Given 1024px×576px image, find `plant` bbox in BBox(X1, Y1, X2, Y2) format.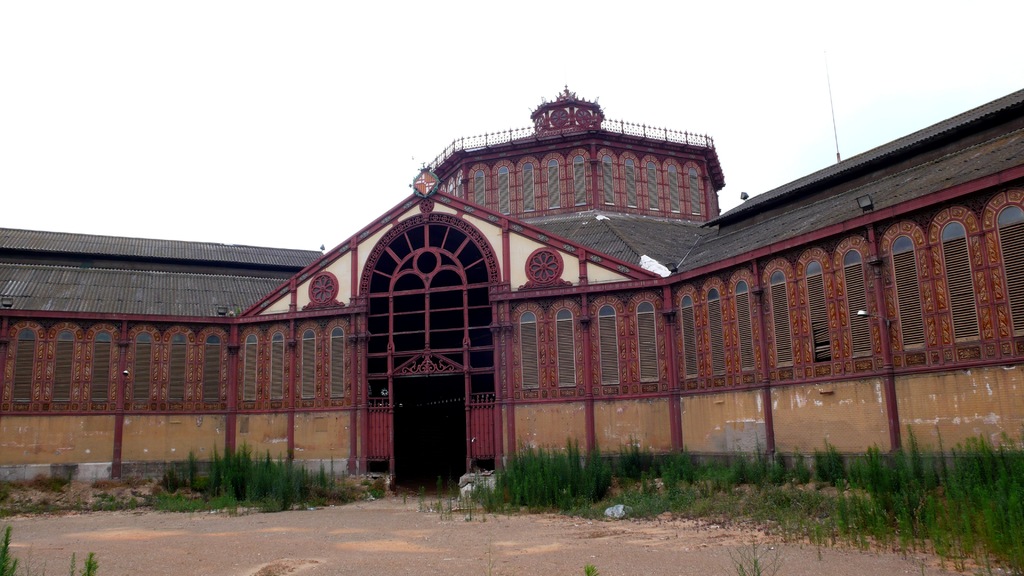
BBox(118, 492, 136, 510).
